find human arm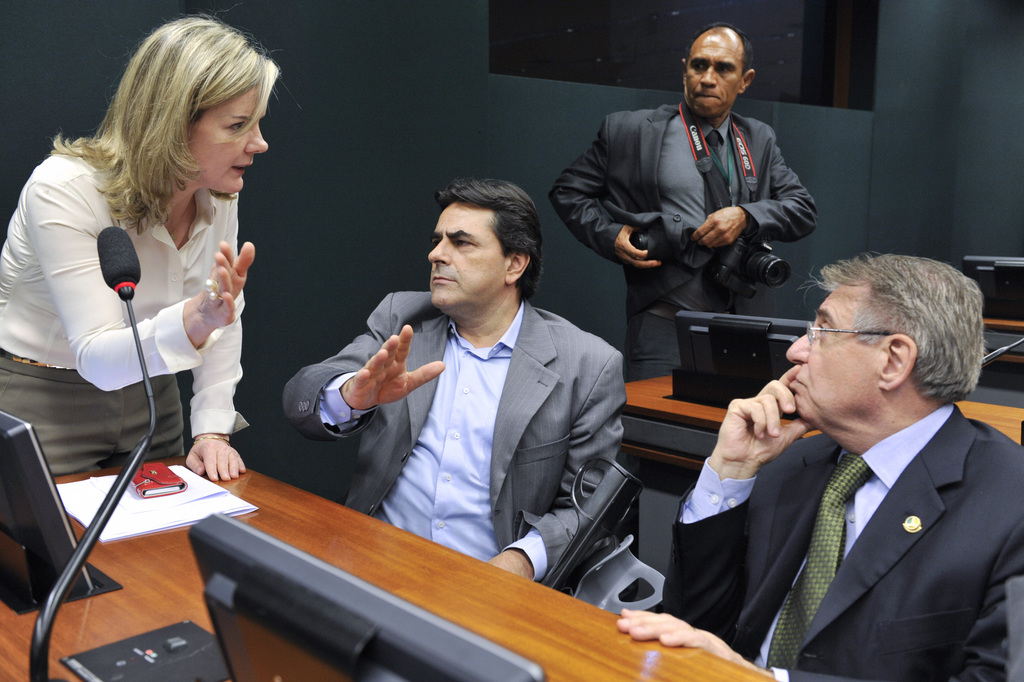
left=540, top=123, right=675, bottom=274
